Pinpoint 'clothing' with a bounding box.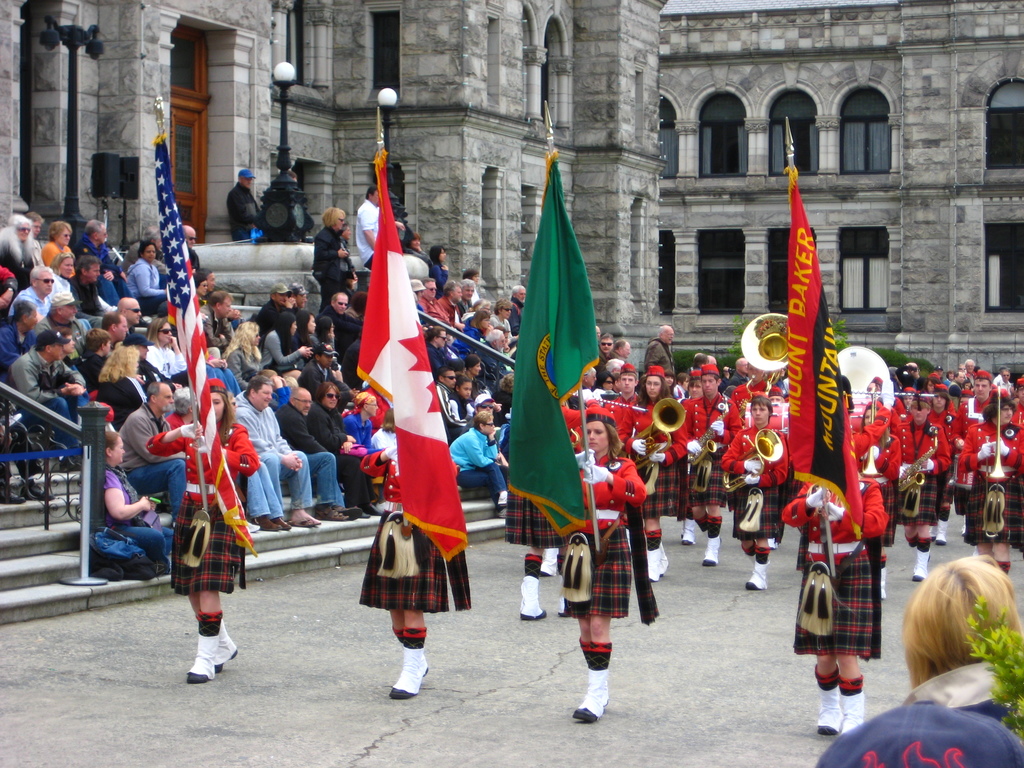
l=513, t=292, r=523, b=326.
